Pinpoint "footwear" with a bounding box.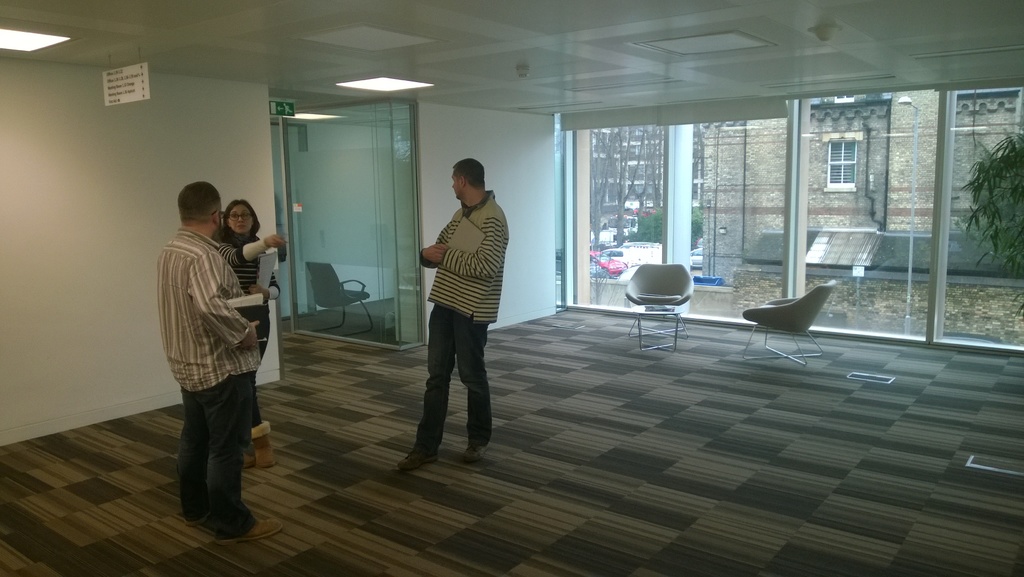
bbox=(394, 447, 438, 470).
